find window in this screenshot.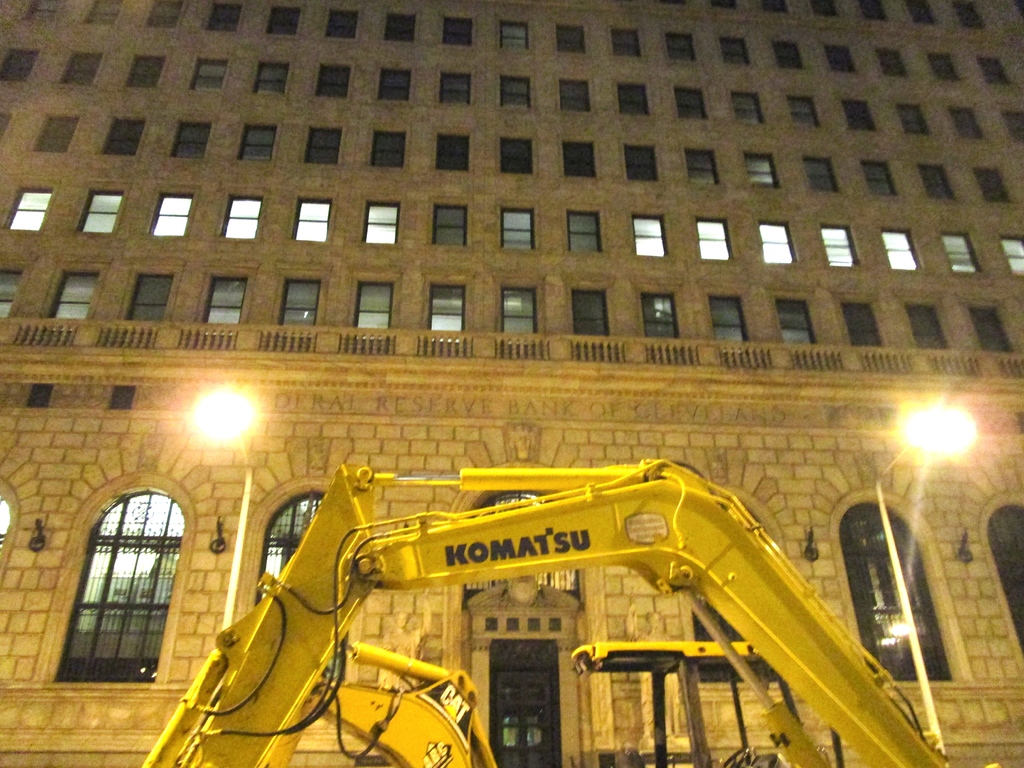
The bounding box for window is bbox=[558, 21, 586, 56].
